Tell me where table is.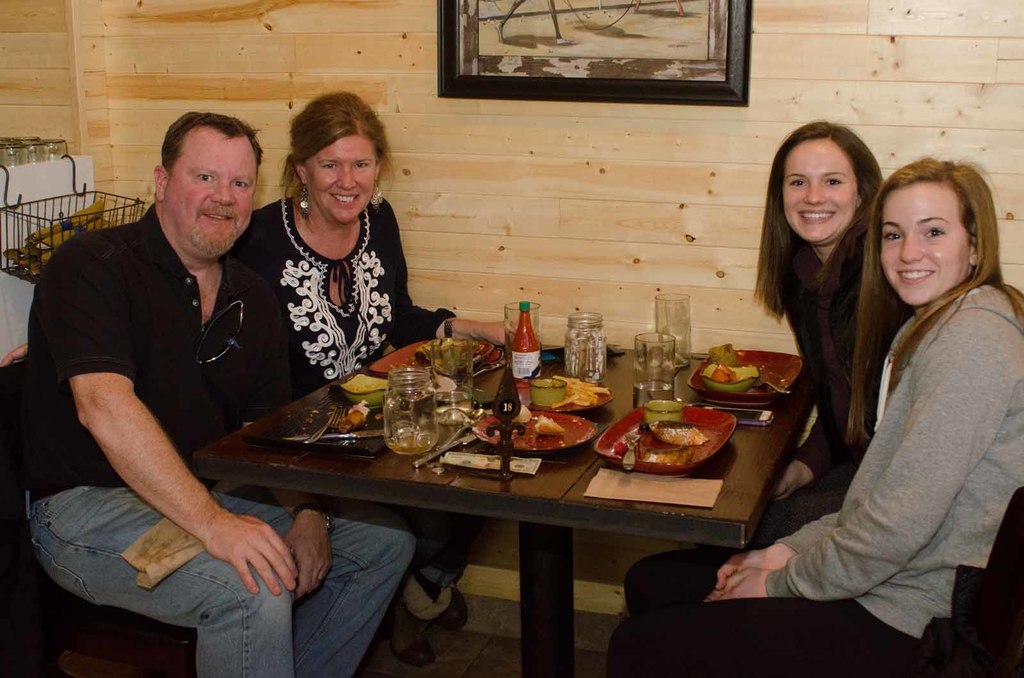
table is at 202, 352, 803, 668.
